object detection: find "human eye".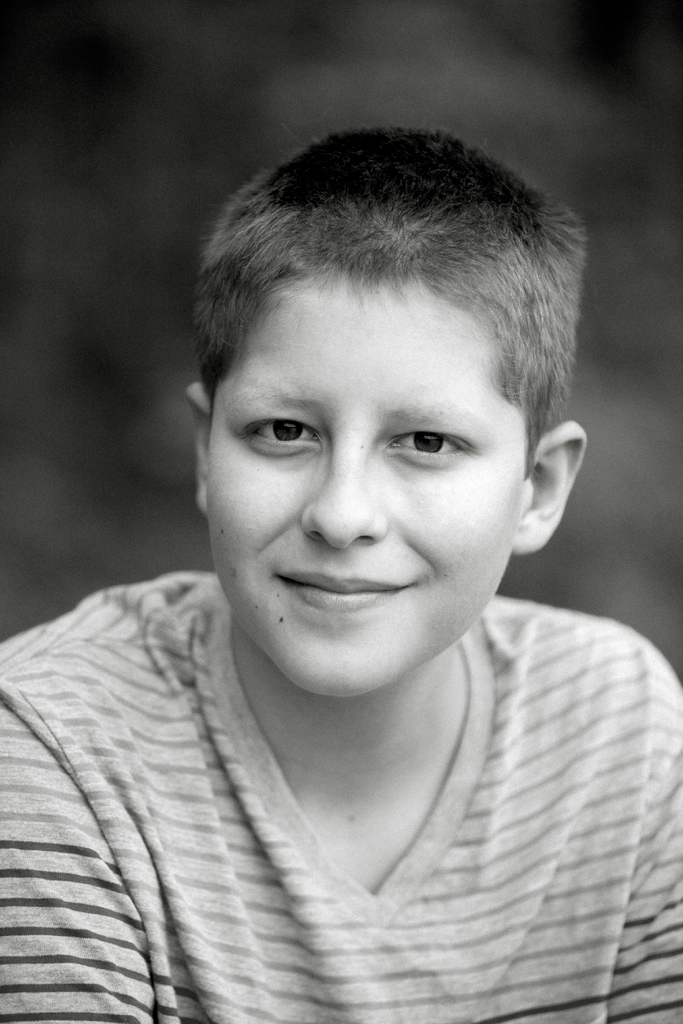
(x1=386, y1=420, x2=487, y2=476).
